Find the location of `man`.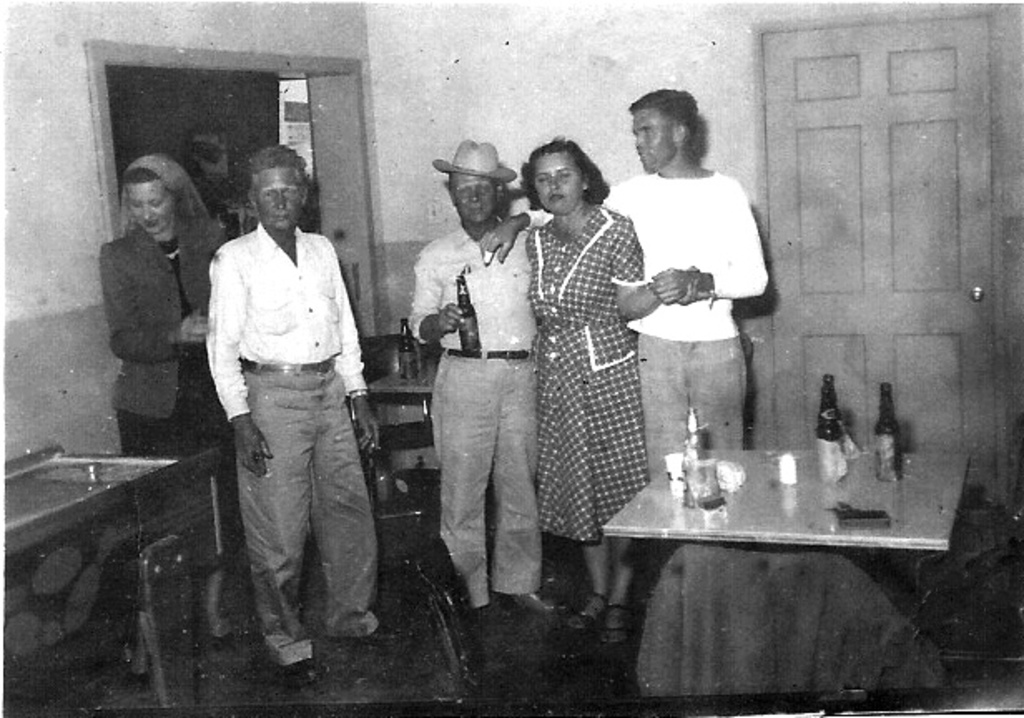
Location: 477 90 771 484.
